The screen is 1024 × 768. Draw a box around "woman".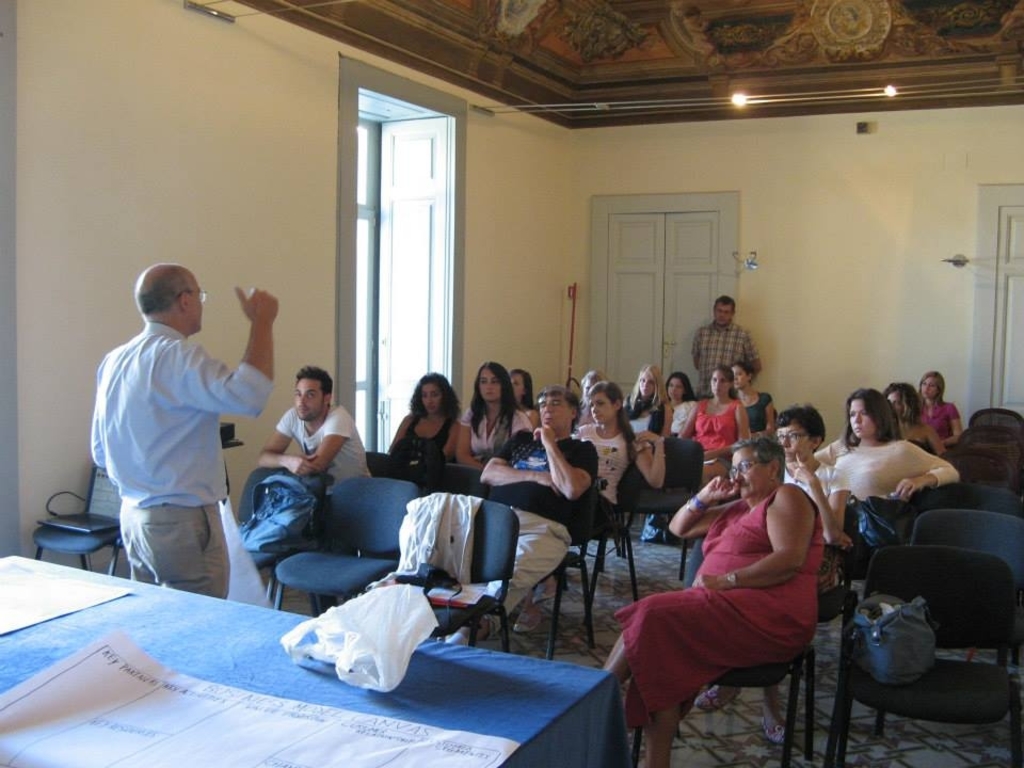
Rect(916, 374, 960, 446).
